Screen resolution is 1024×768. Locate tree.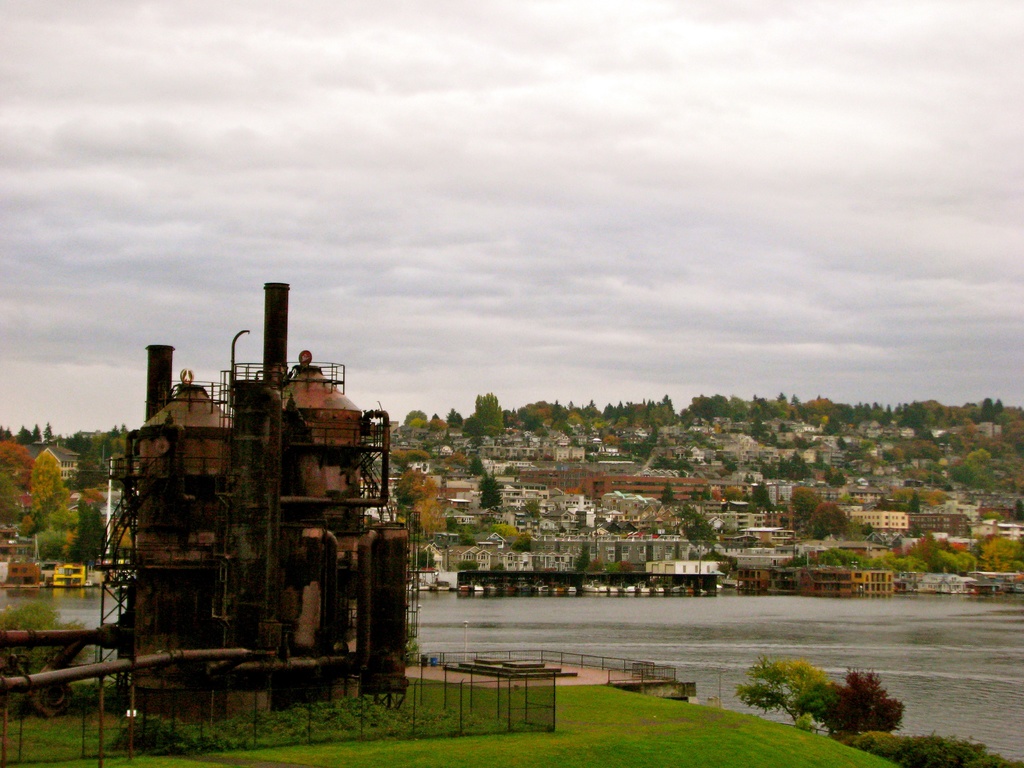
l=481, t=475, r=508, b=513.
